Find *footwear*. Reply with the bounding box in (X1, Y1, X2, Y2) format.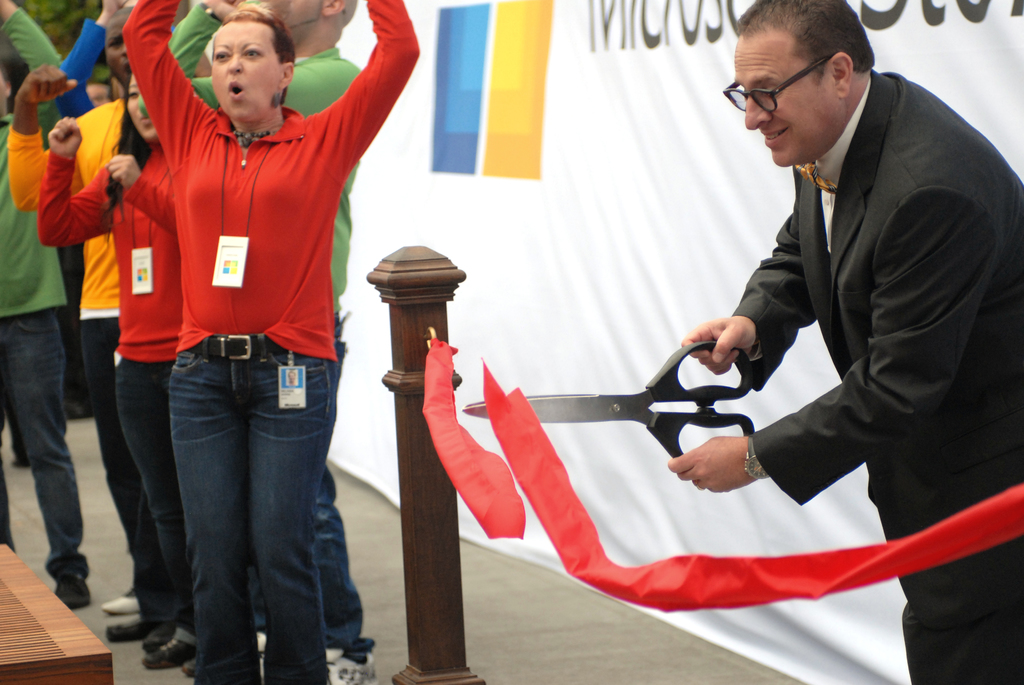
(140, 637, 194, 672).
